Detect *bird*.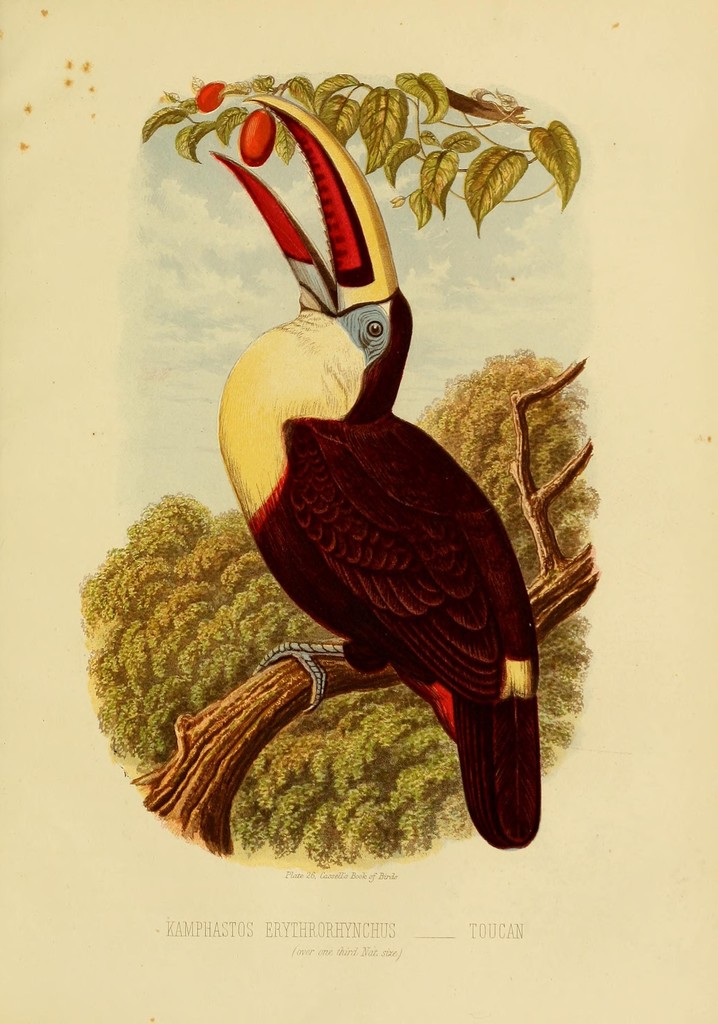
Detected at <bbox>173, 134, 587, 851</bbox>.
